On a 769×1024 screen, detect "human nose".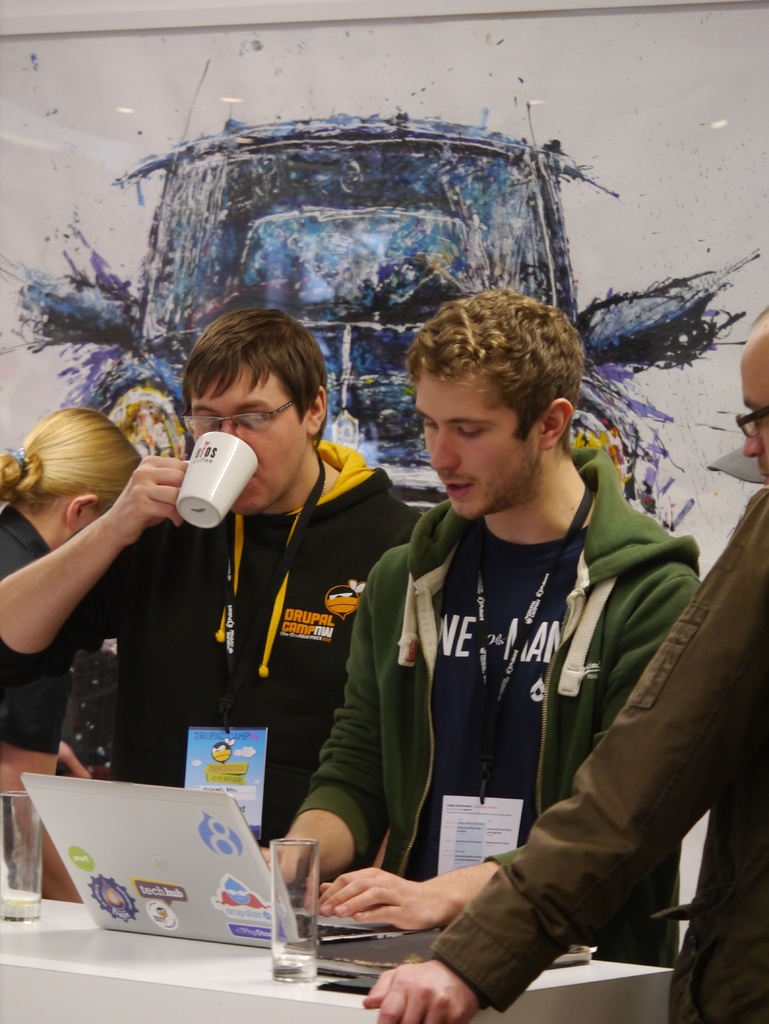
locate(430, 433, 459, 472).
